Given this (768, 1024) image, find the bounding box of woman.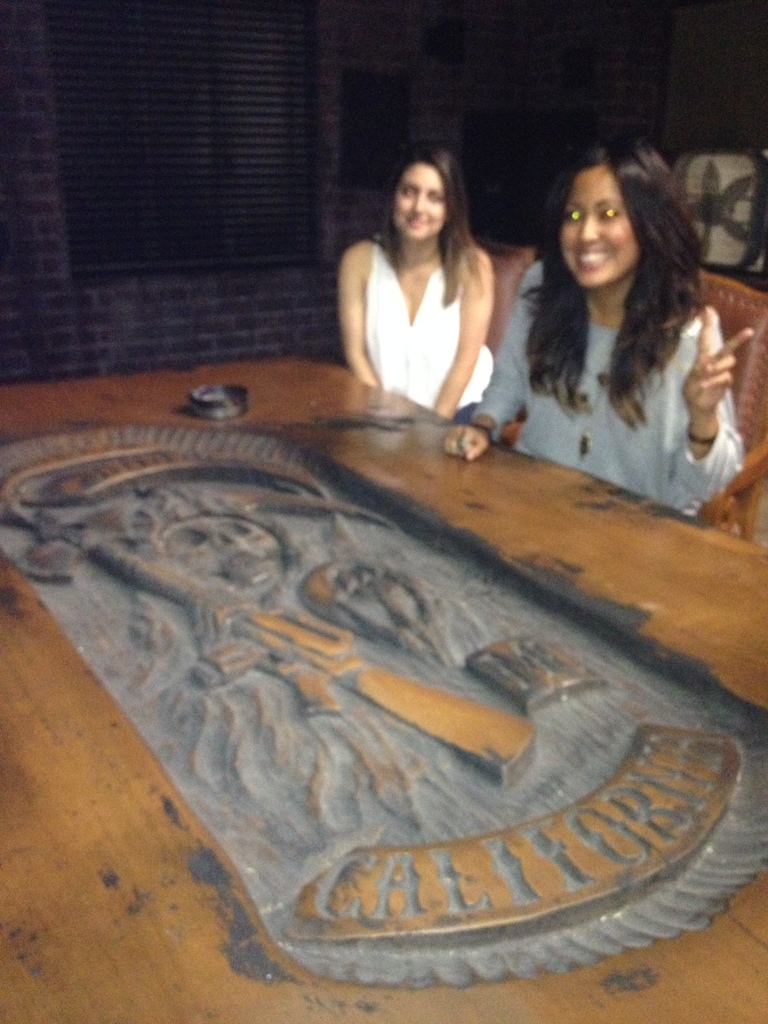
(435, 138, 758, 514).
